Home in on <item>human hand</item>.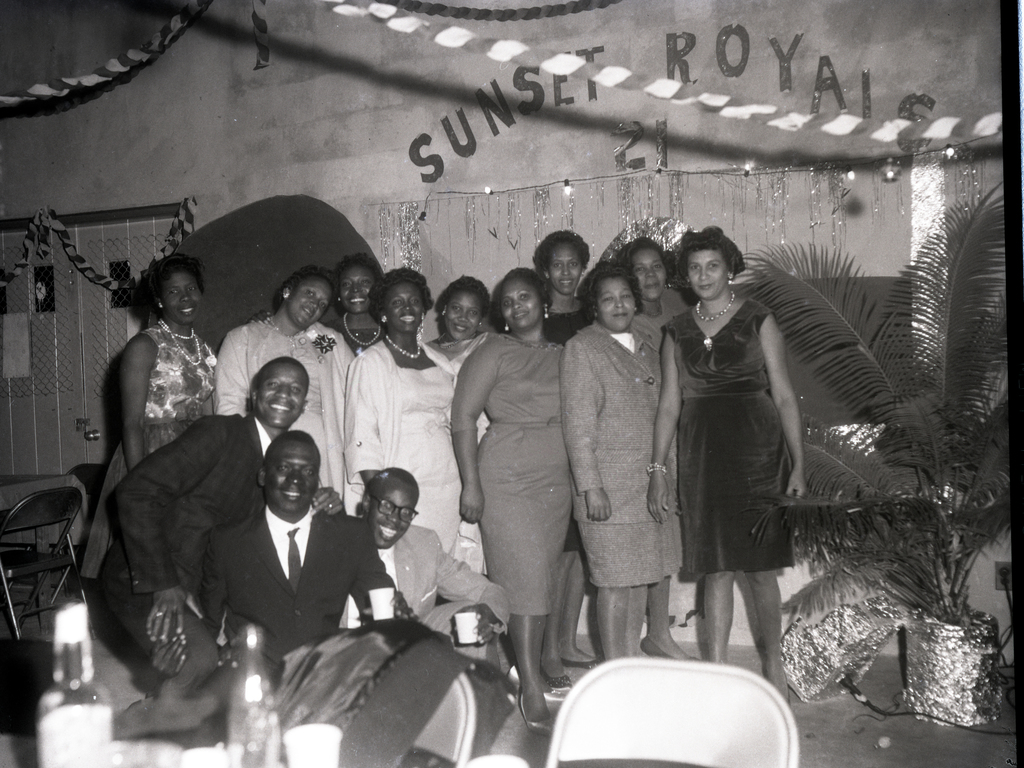
Homed in at (left=310, top=482, right=344, bottom=514).
